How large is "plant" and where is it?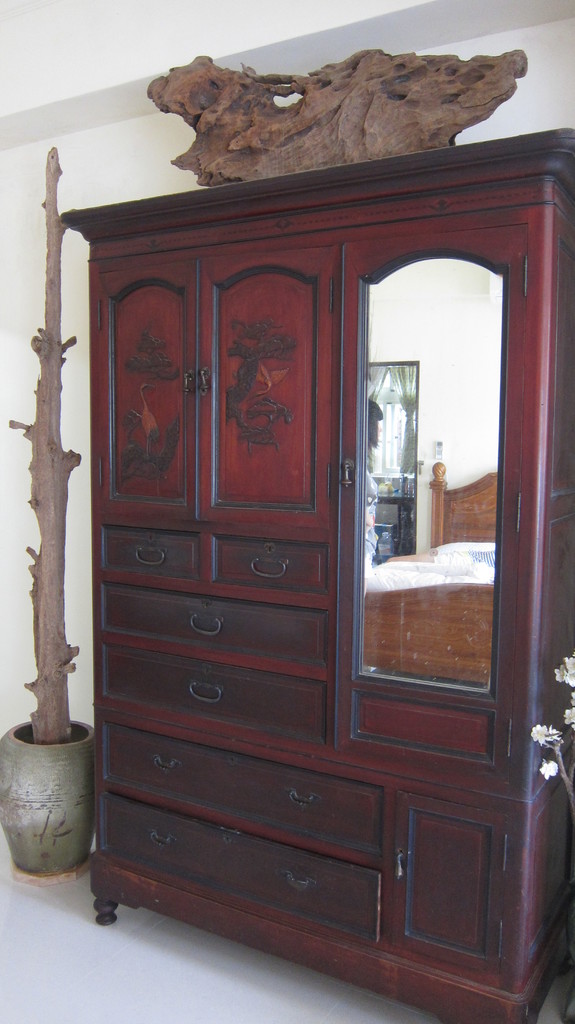
Bounding box: 531:652:574:804.
